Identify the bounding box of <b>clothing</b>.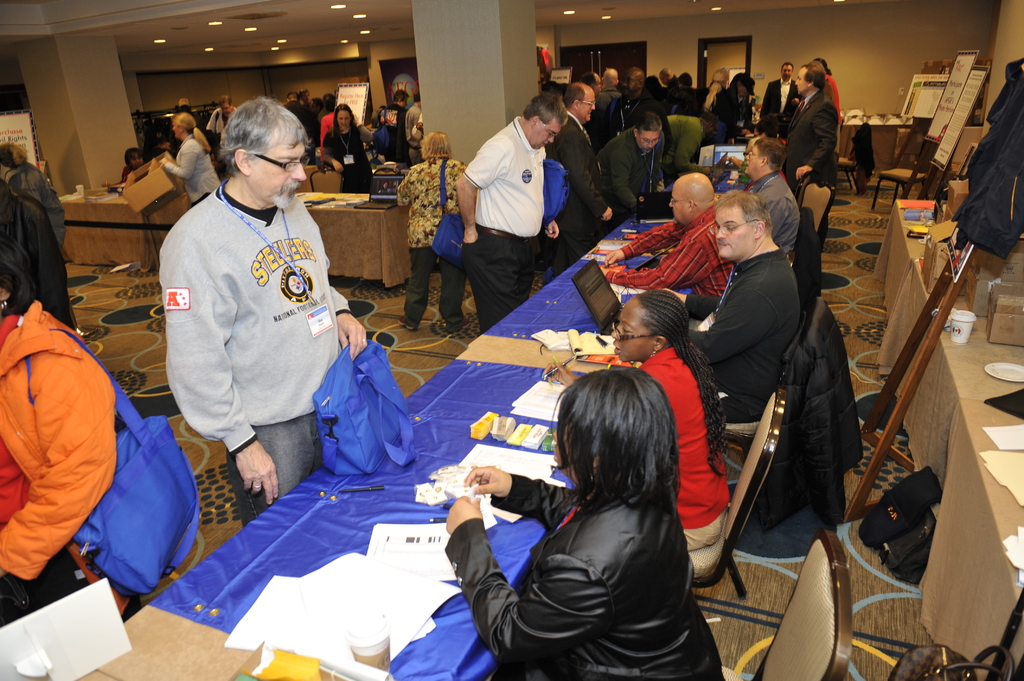
left=749, top=168, right=797, bottom=242.
